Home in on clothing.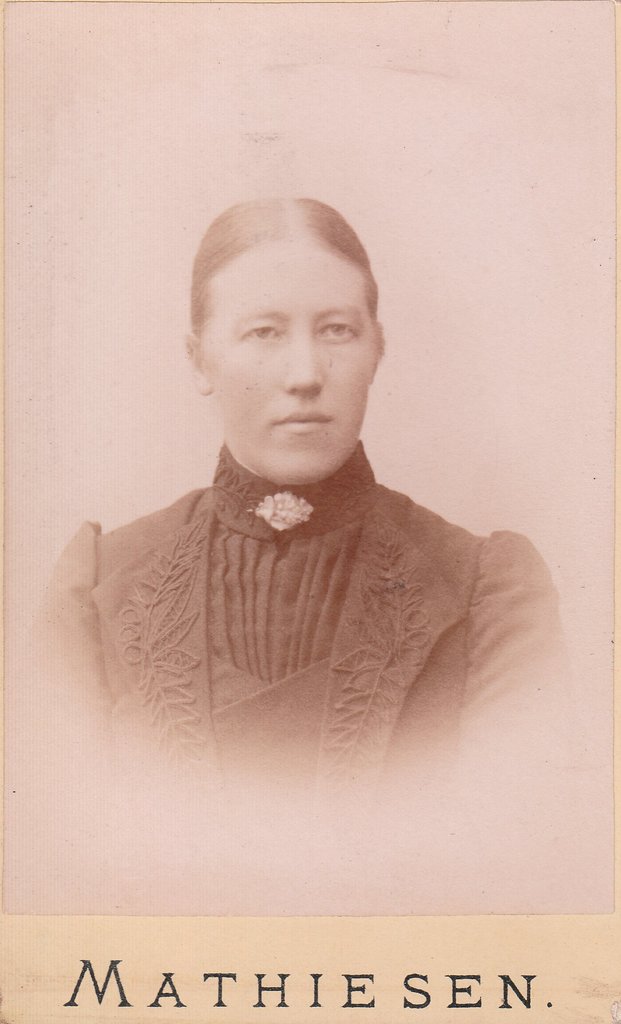
Homed in at <box>66,438,573,810</box>.
